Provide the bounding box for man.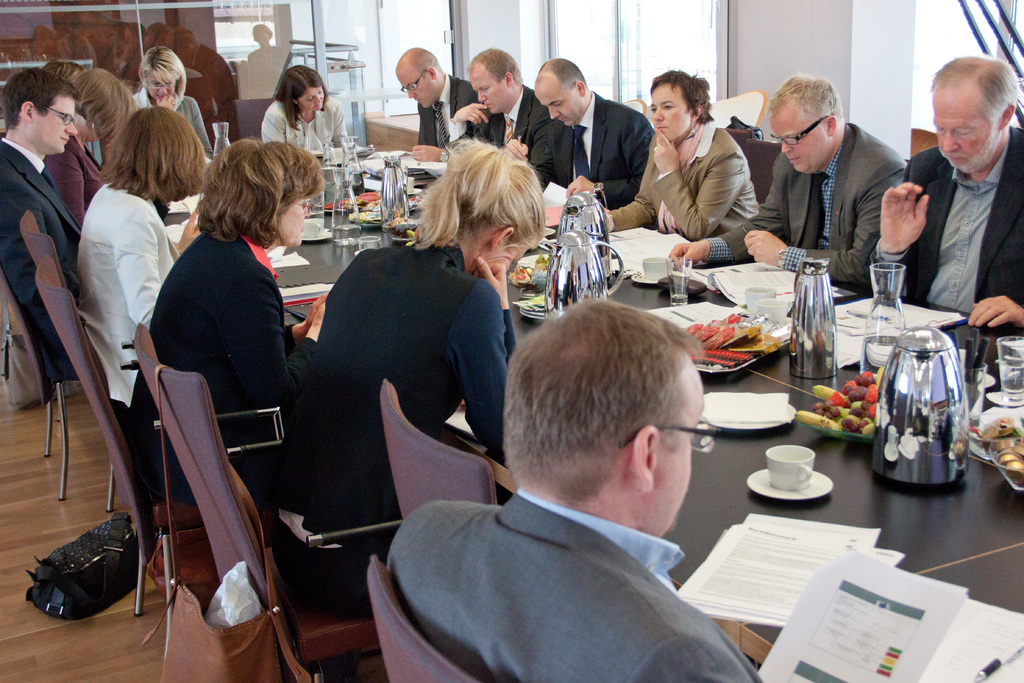
select_region(870, 55, 1023, 329).
